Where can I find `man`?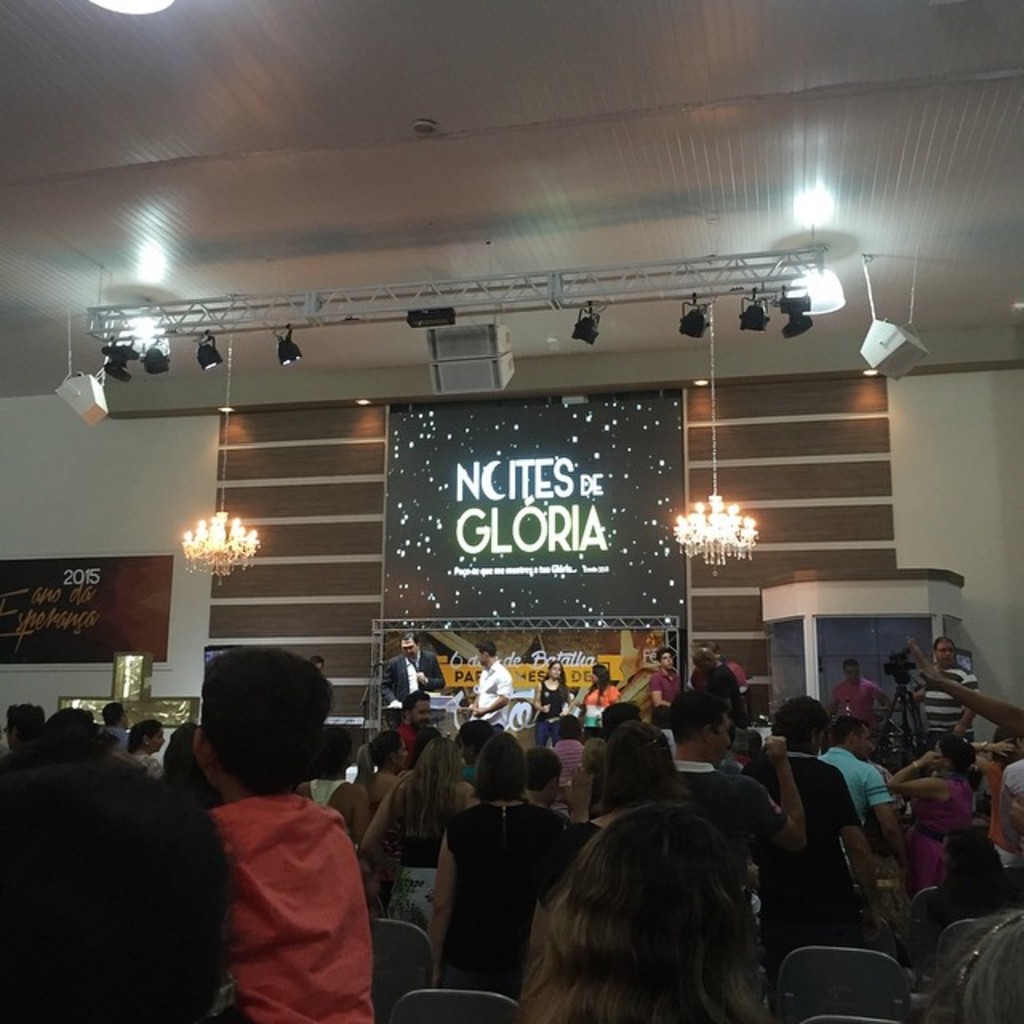
You can find it at 922, 635, 971, 736.
